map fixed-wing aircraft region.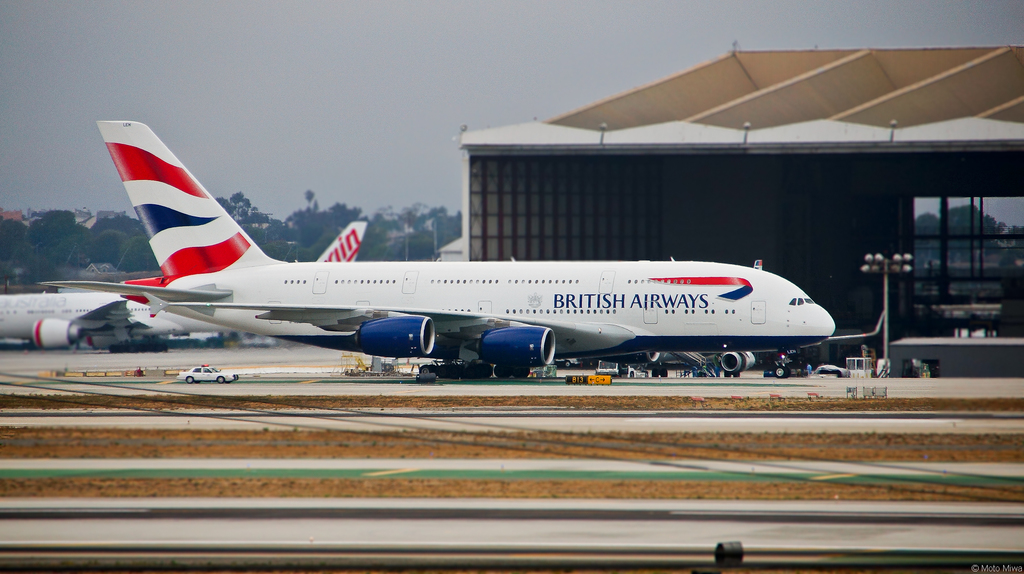
Mapped to select_region(40, 115, 836, 379).
